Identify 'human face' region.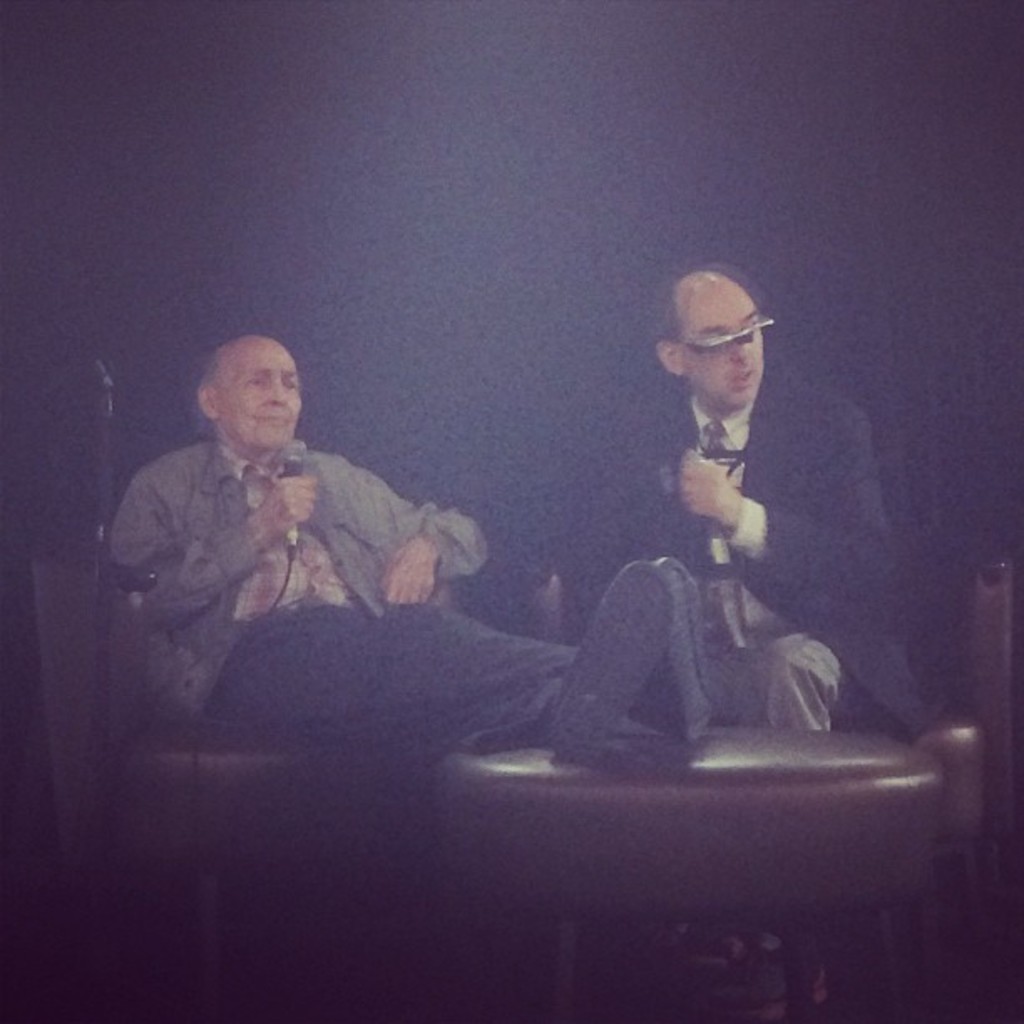
Region: bbox=[221, 345, 303, 455].
